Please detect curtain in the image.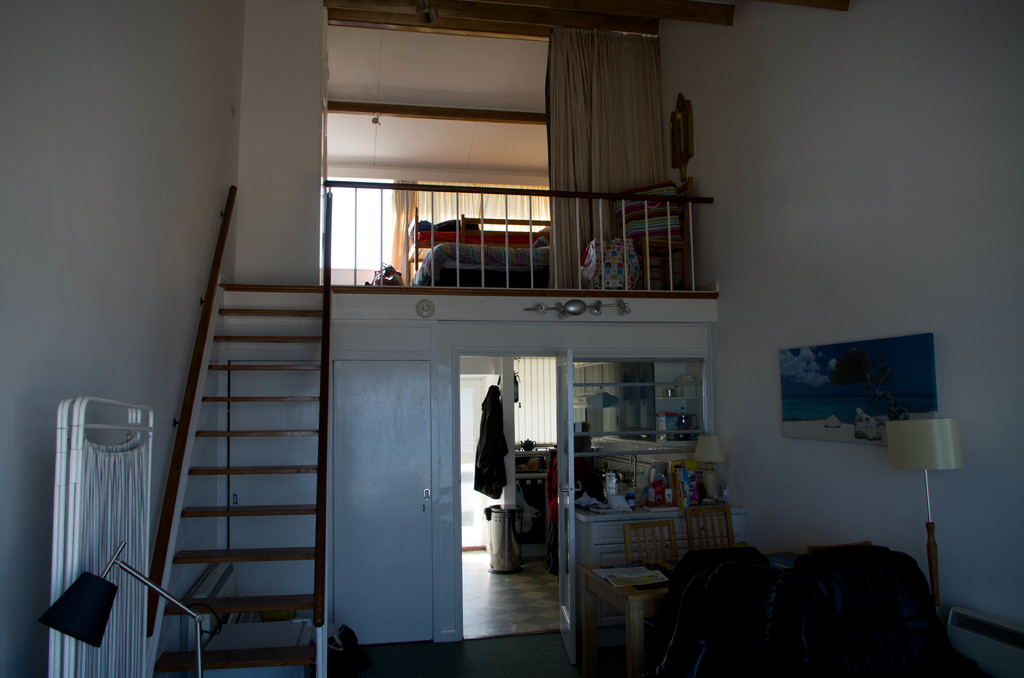
(x1=511, y1=353, x2=562, y2=461).
